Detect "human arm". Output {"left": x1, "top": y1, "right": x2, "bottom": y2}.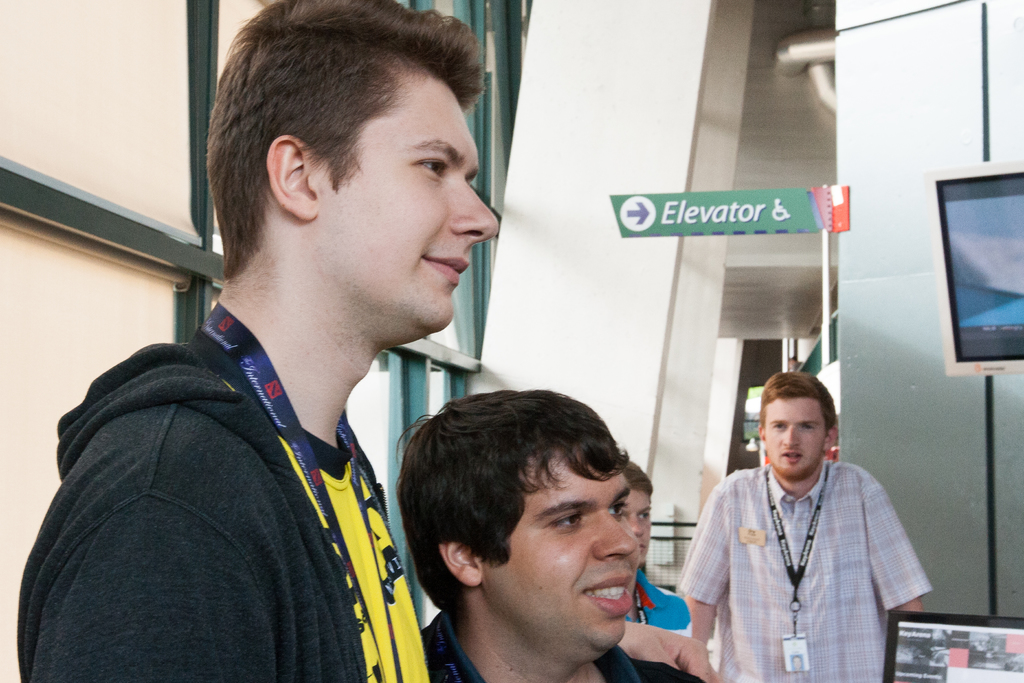
{"left": 868, "top": 487, "right": 925, "bottom": 615}.
